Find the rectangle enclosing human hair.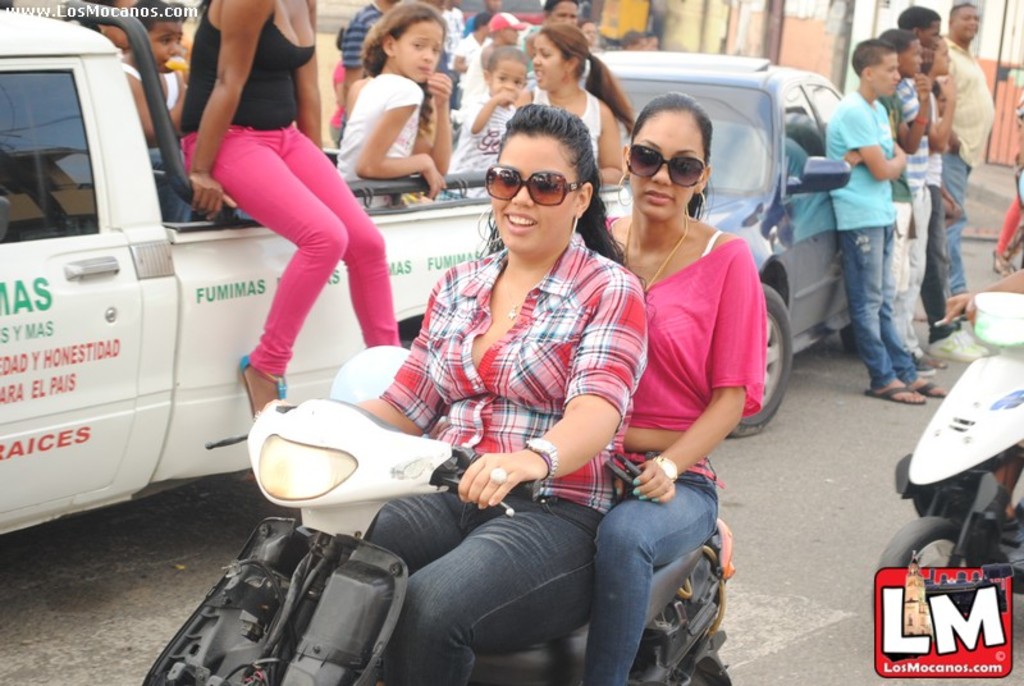
<box>627,90,710,223</box>.
